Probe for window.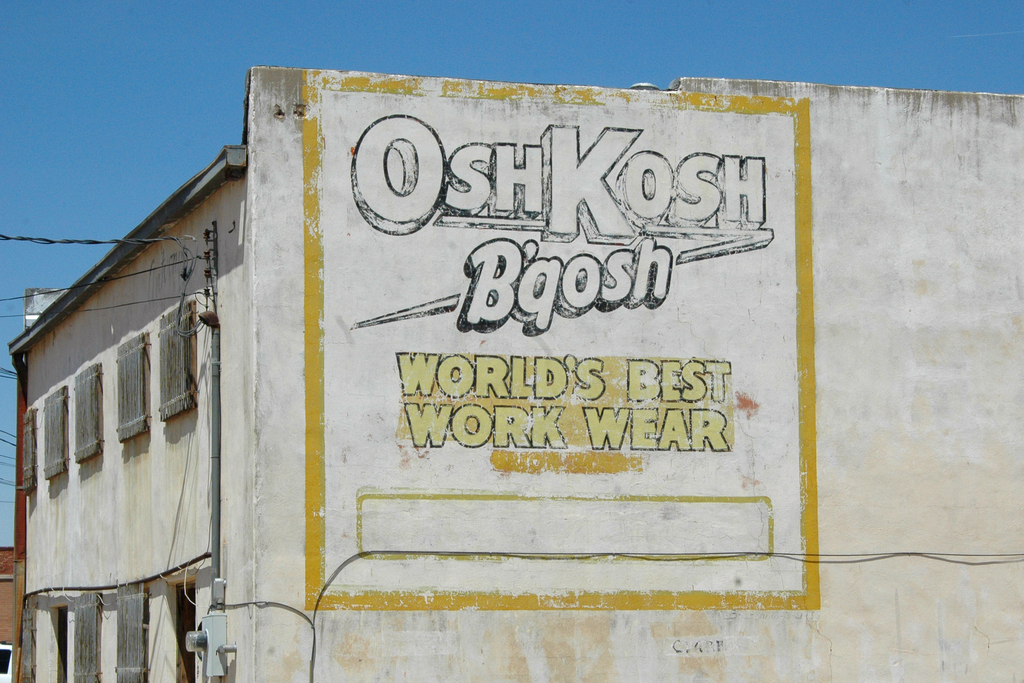
Probe result: [x1=15, y1=603, x2=35, y2=682].
